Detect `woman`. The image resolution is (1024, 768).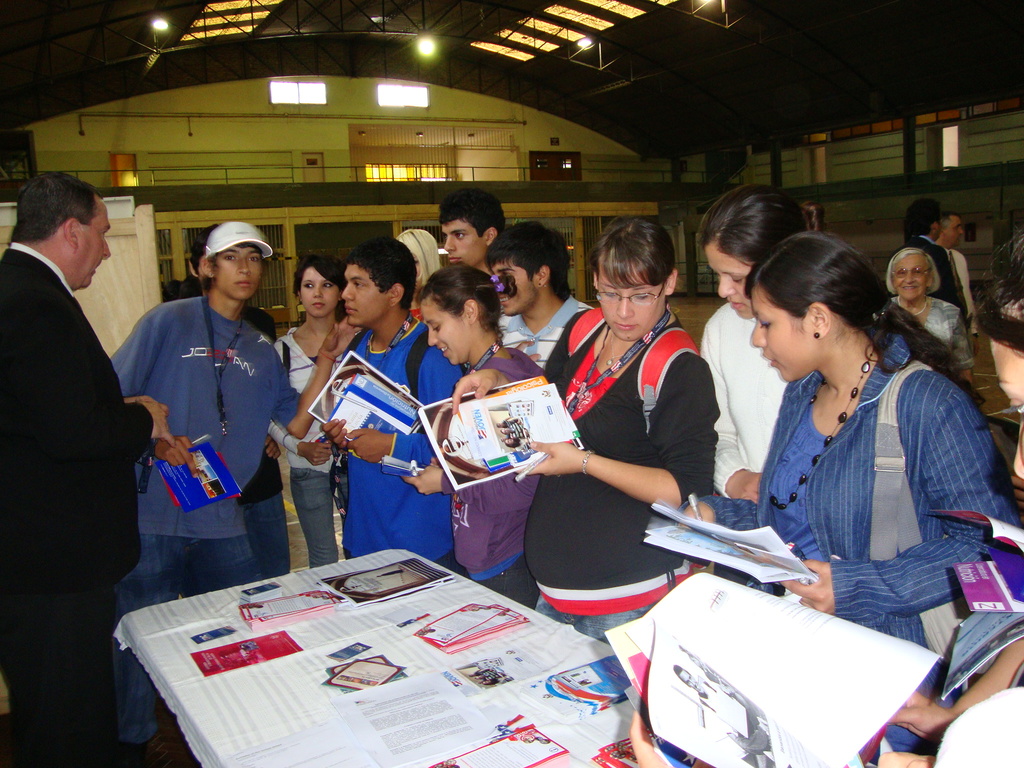
[397,228,441,321].
